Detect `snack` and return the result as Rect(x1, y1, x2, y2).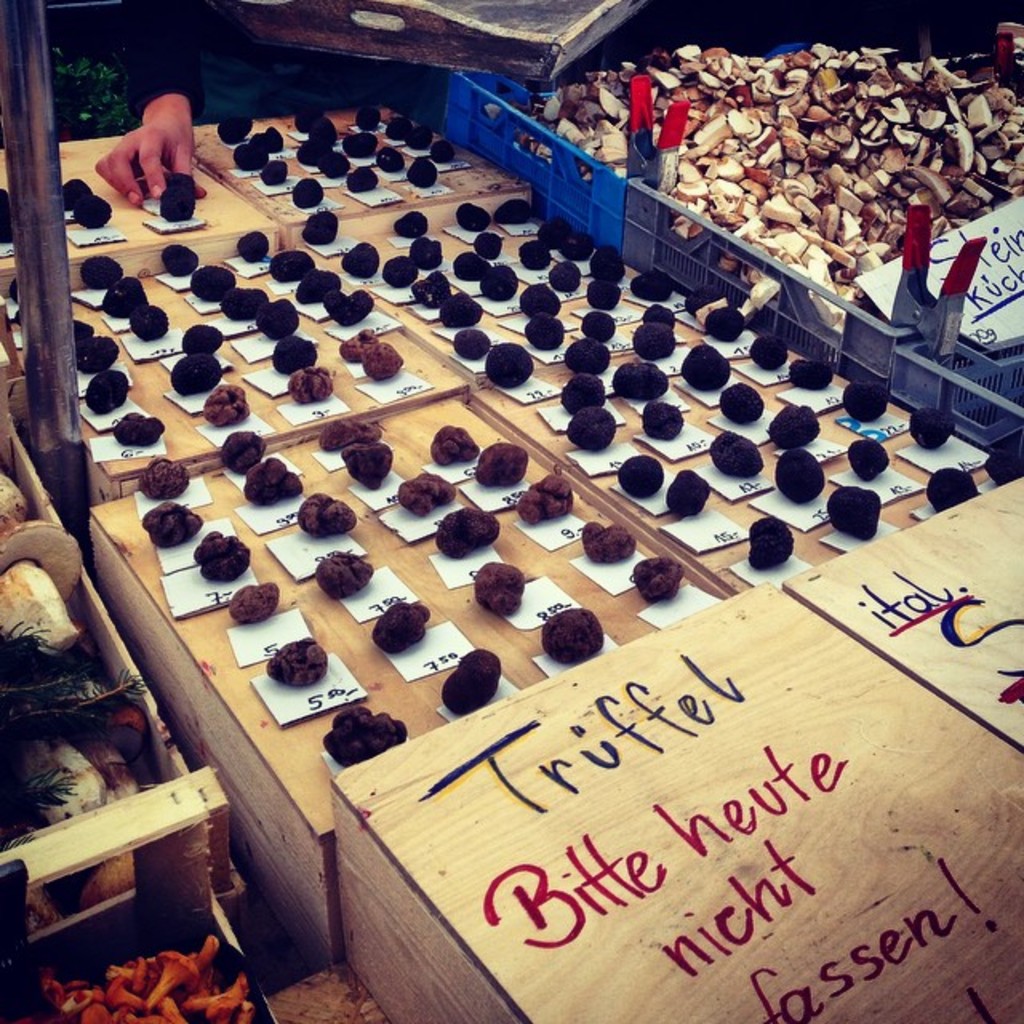
Rect(461, 251, 488, 277).
